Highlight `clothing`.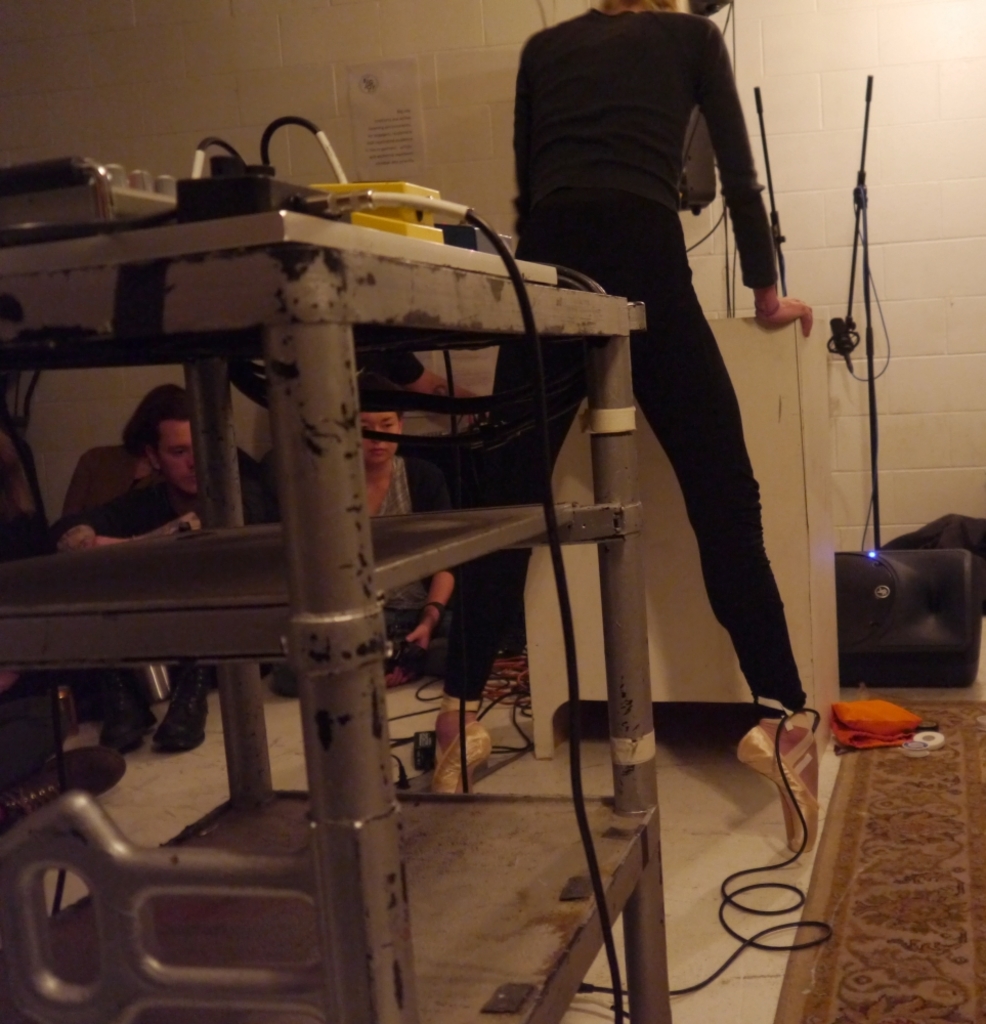
Highlighted region: BBox(254, 454, 470, 700).
